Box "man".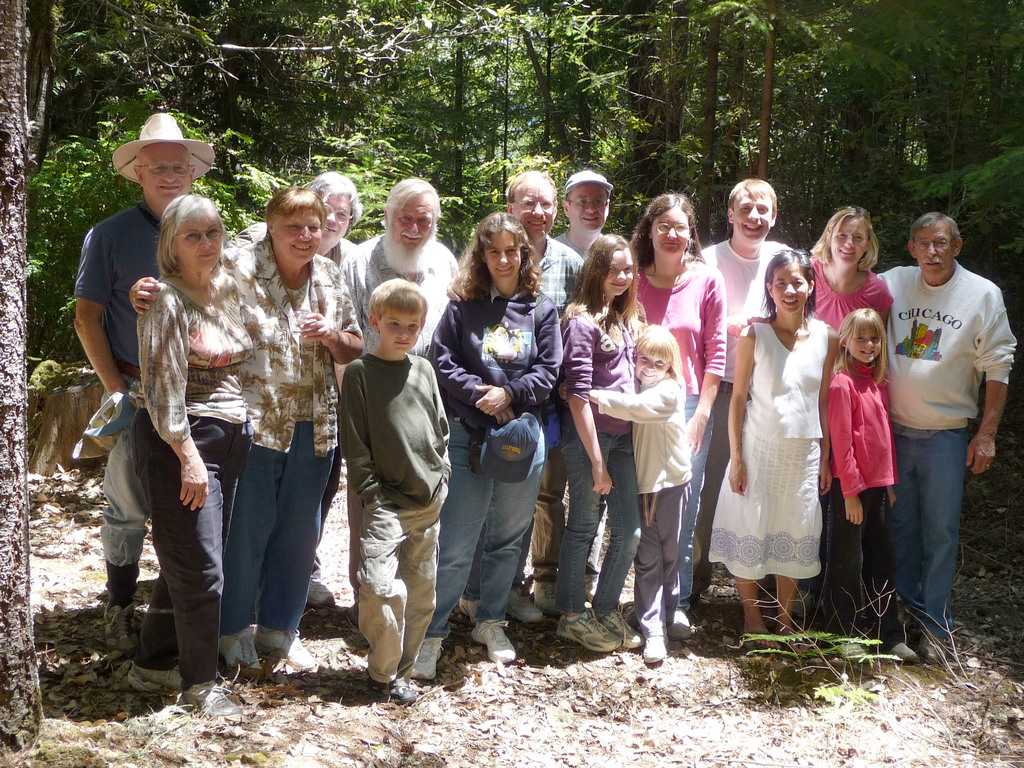
(556, 172, 616, 262).
